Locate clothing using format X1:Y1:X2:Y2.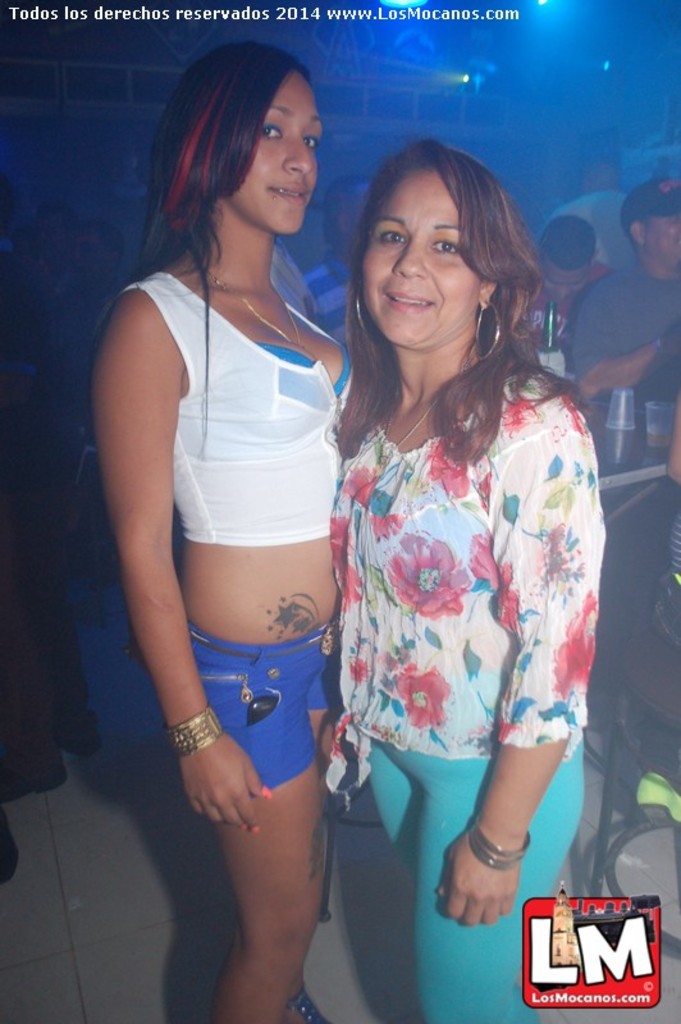
570:261:680:411.
